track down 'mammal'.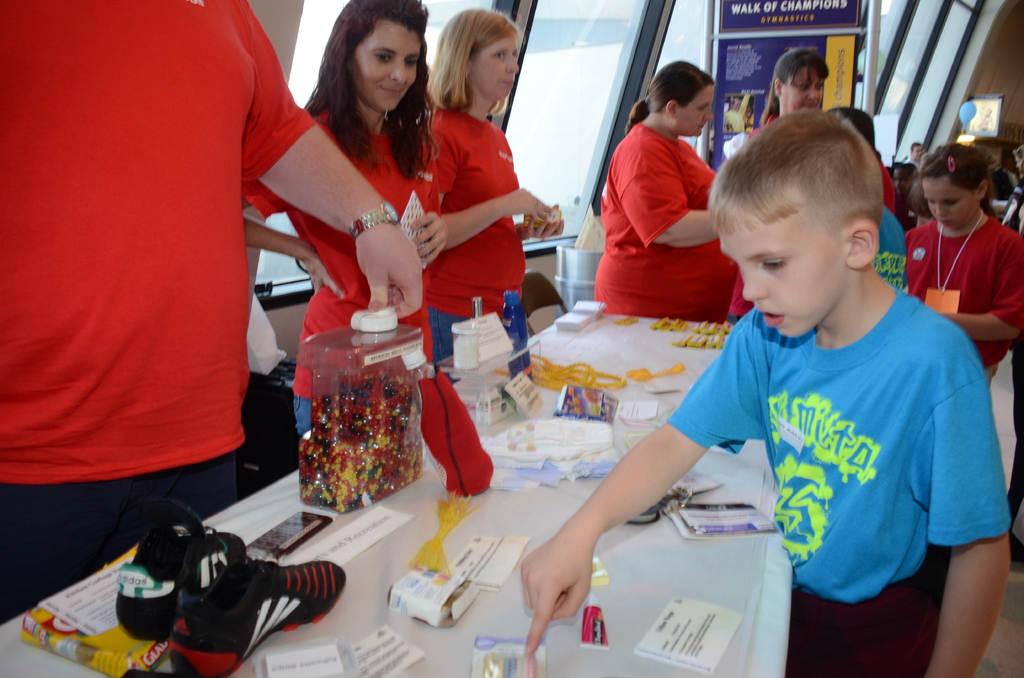
Tracked to {"x1": 872, "y1": 205, "x2": 909, "y2": 296}.
